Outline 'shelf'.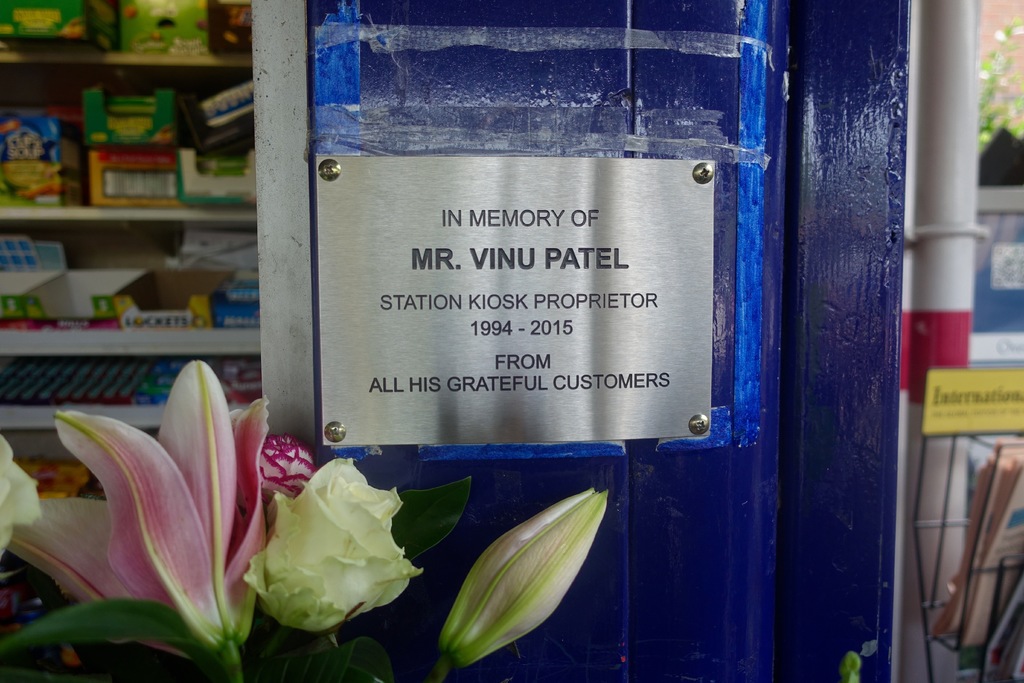
Outline: <bbox>0, 63, 268, 222</bbox>.
